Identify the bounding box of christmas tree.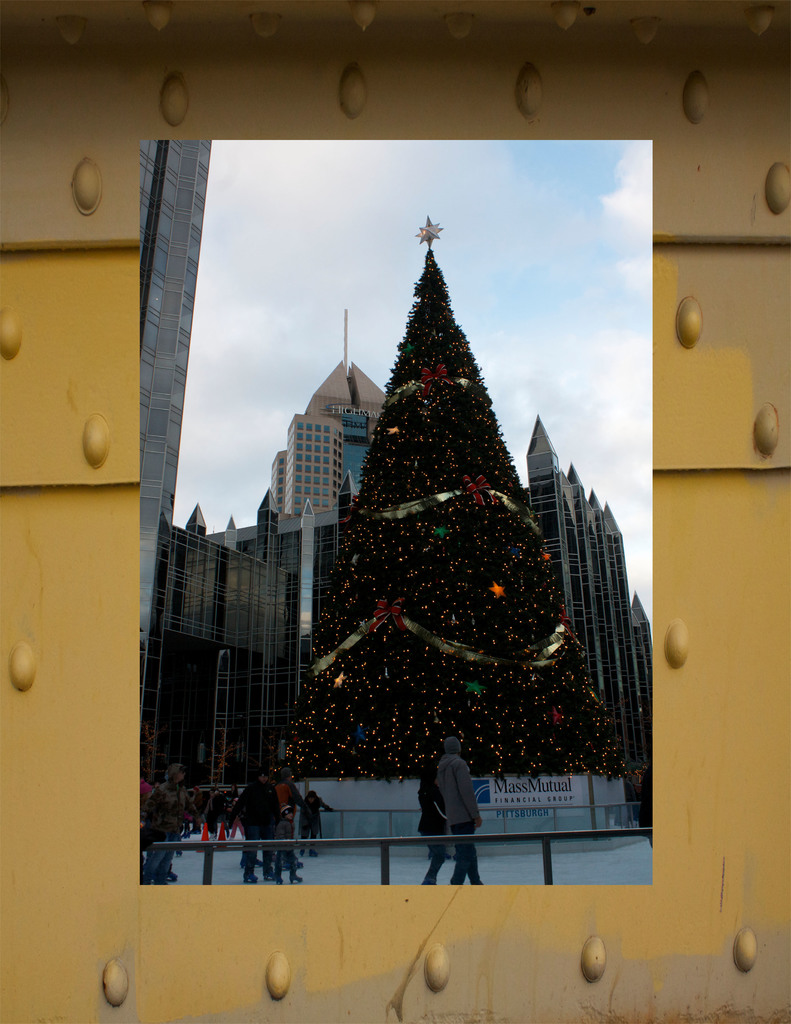
(x1=300, y1=205, x2=629, y2=788).
